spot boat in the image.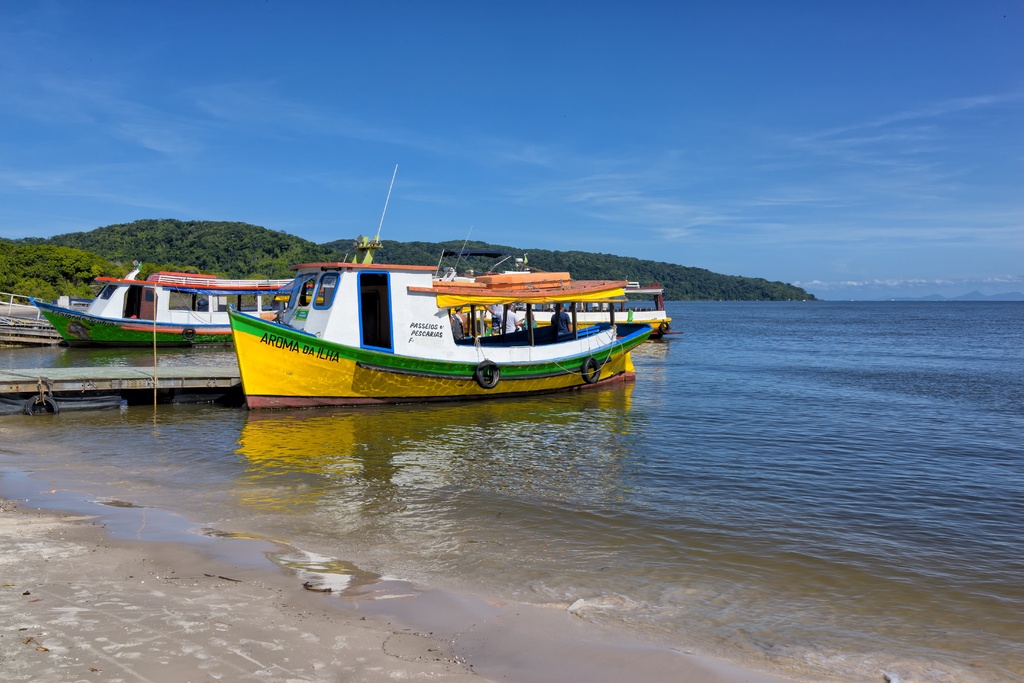
boat found at (left=512, top=275, right=679, bottom=338).
